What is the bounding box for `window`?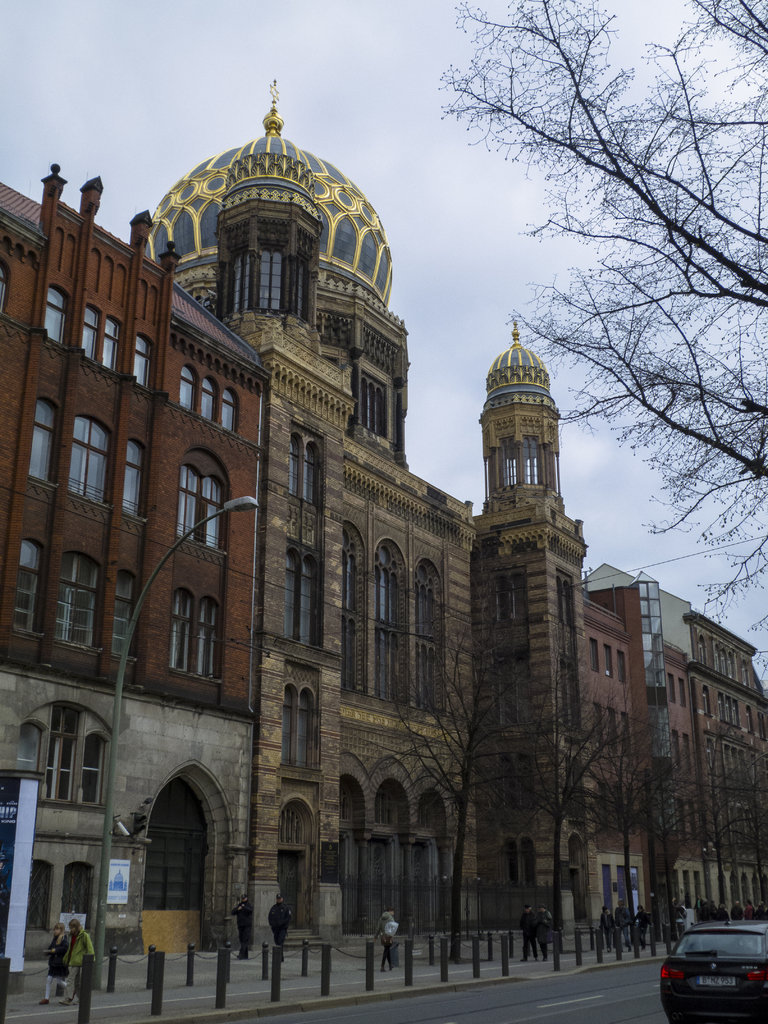
Rect(334, 522, 364, 693).
